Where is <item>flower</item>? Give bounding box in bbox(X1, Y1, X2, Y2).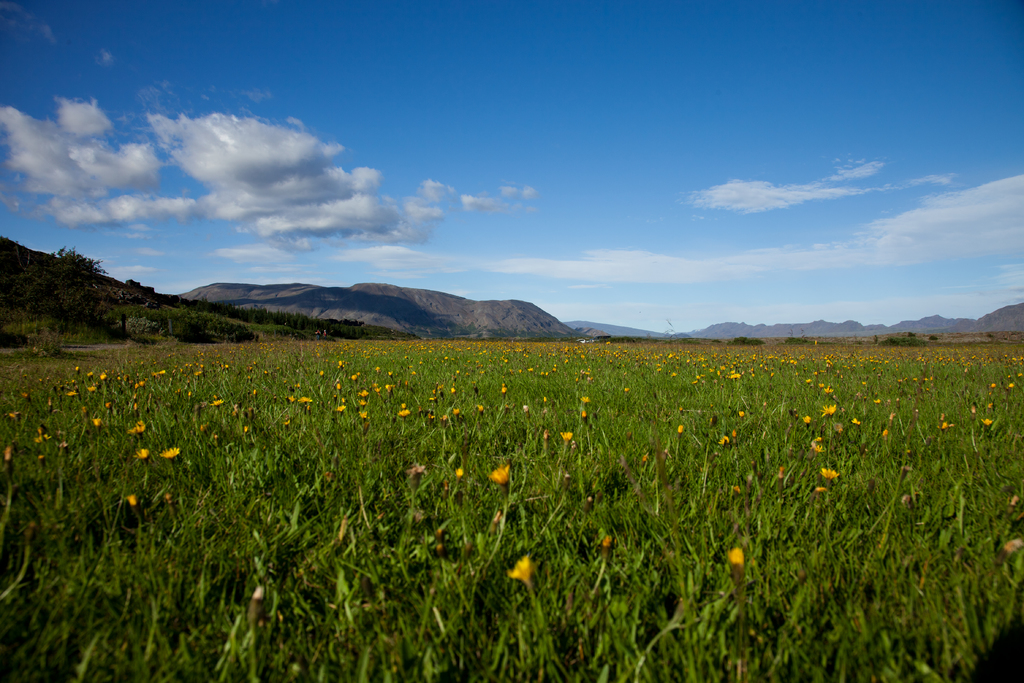
bbox(1007, 539, 1023, 553).
